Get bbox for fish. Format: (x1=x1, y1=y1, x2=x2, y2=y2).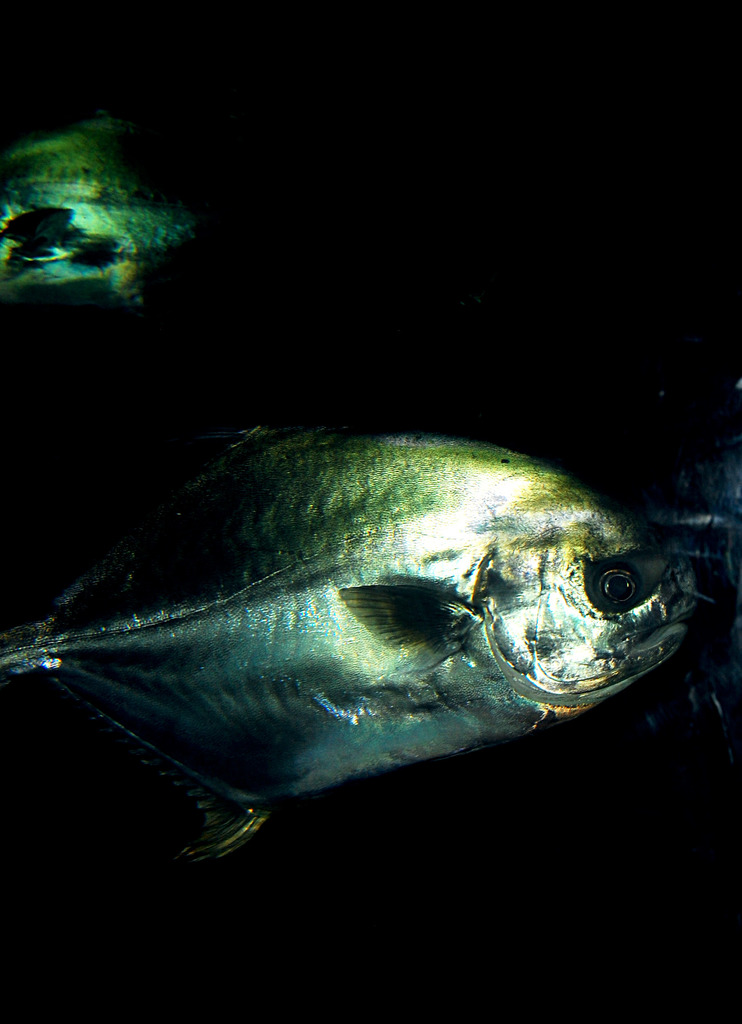
(x1=0, y1=100, x2=207, y2=305).
